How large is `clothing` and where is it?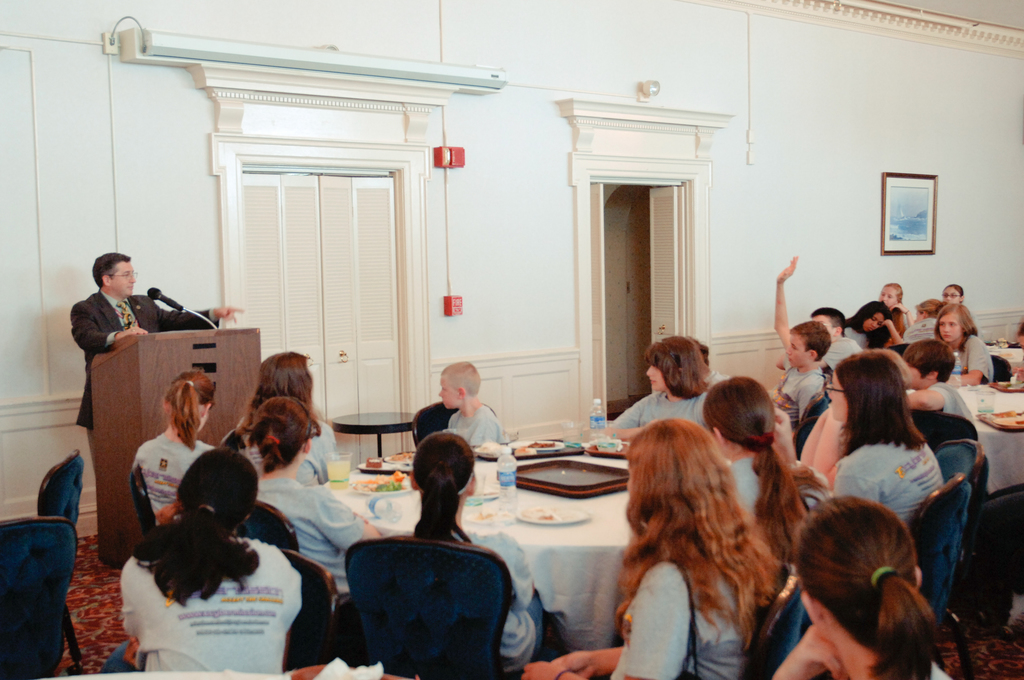
Bounding box: (left=601, top=380, right=714, bottom=434).
